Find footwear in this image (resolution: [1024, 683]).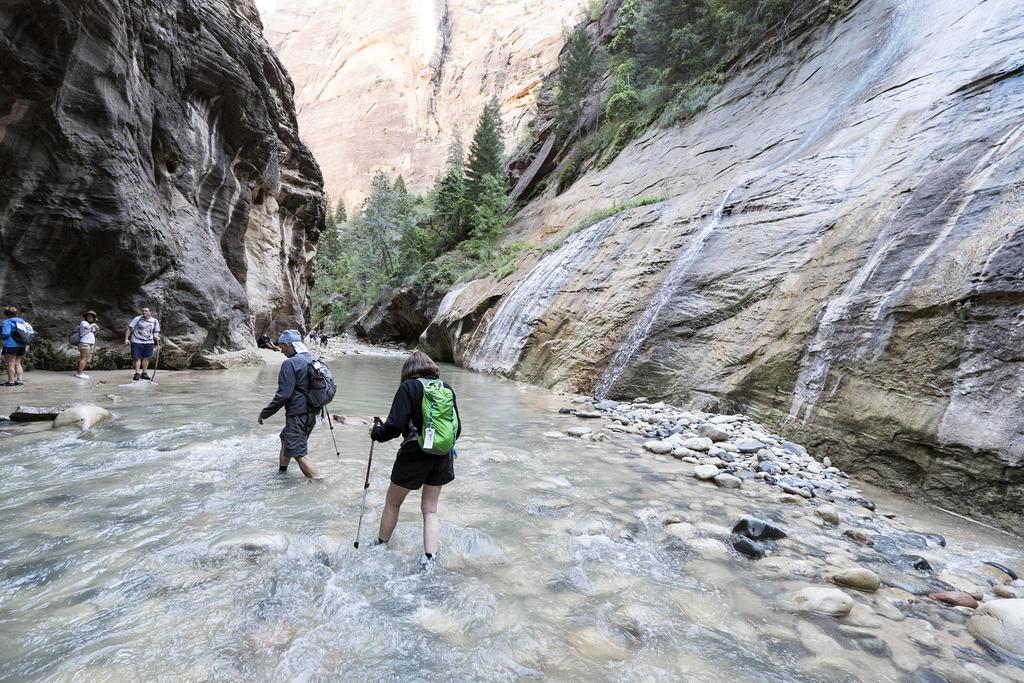
<bbox>143, 370, 151, 383</bbox>.
